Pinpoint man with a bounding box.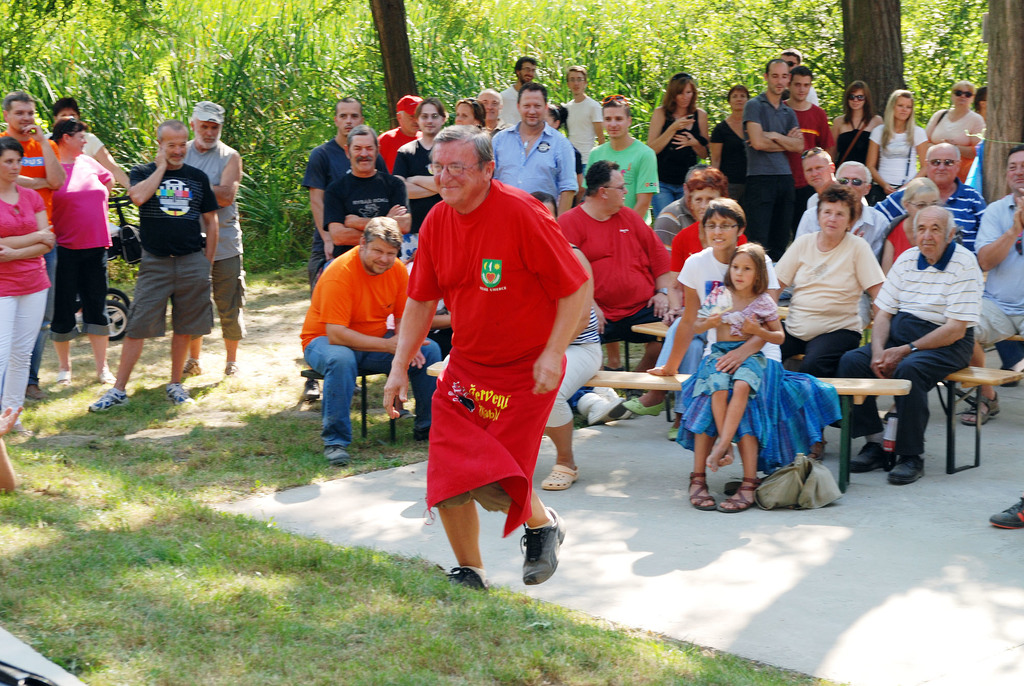
box=[490, 55, 537, 131].
